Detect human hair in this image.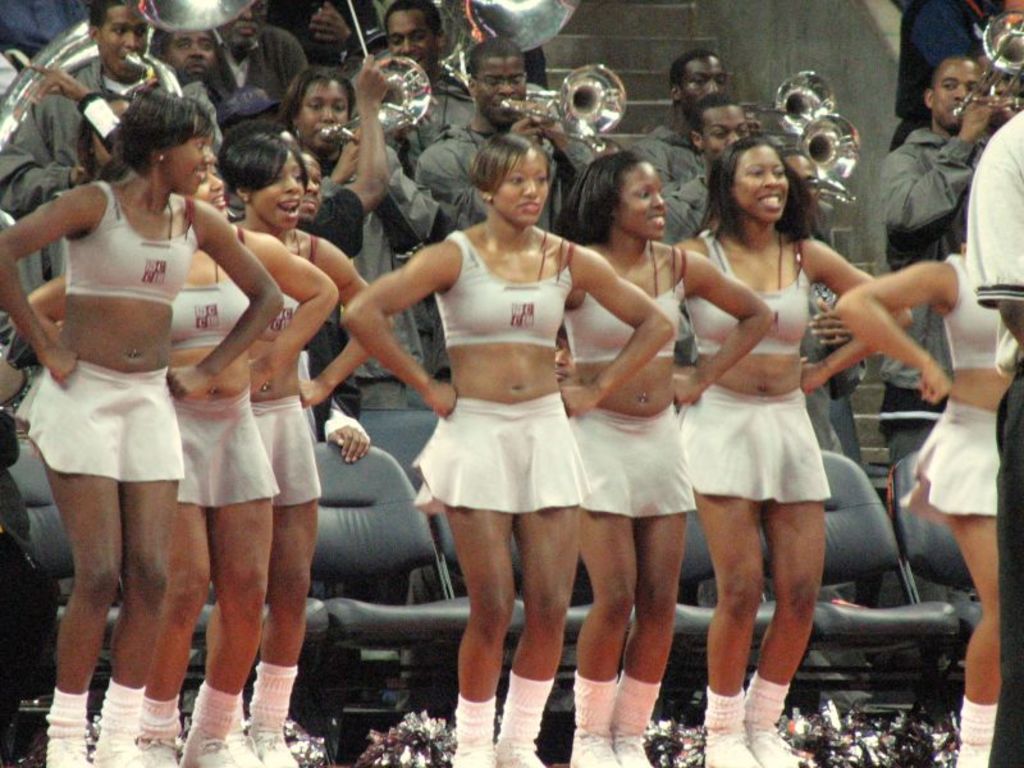
Detection: x1=214, y1=129, x2=311, y2=209.
